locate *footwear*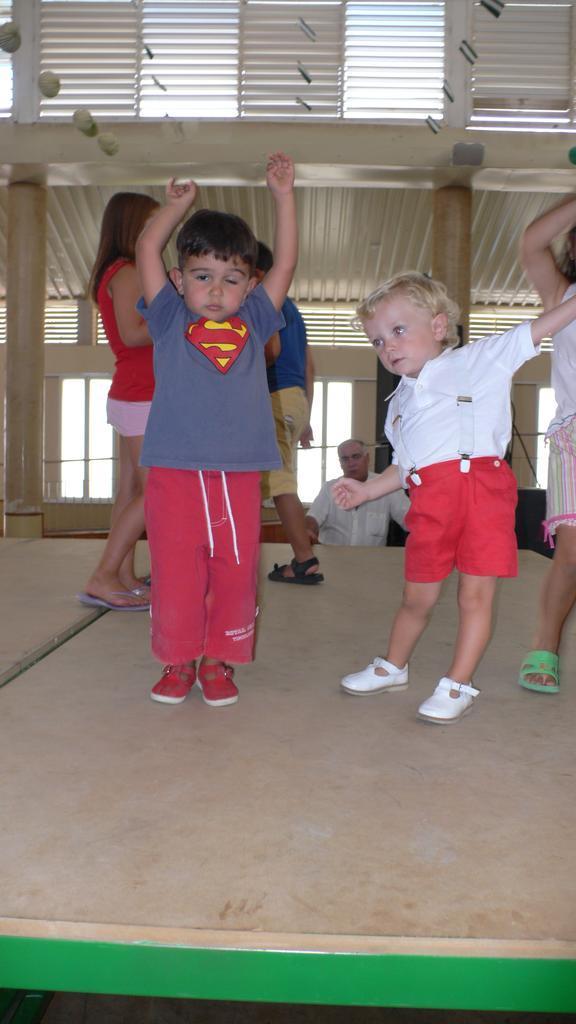
BBox(514, 647, 562, 700)
